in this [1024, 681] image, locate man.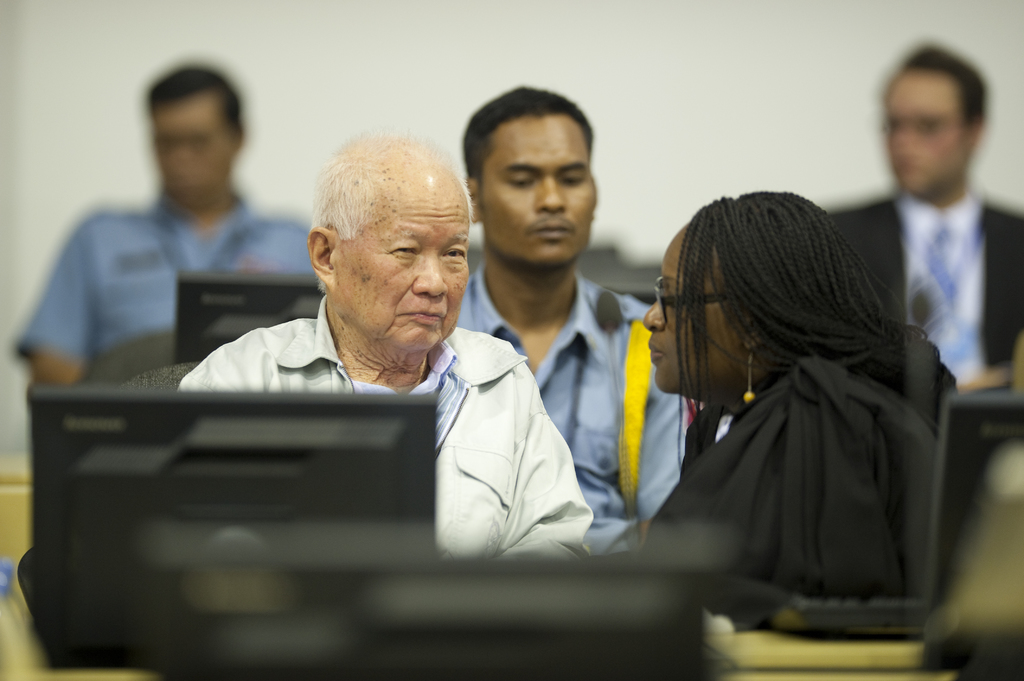
Bounding box: bbox=[463, 84, 731, 556].
